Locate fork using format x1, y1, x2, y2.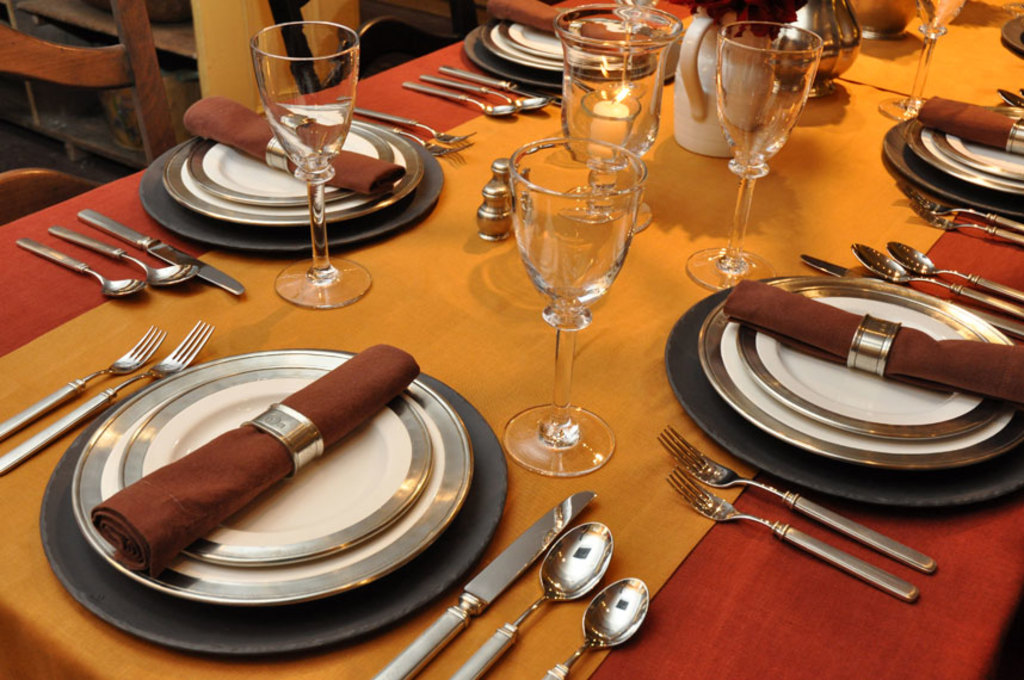
354, 105, 482, 141.
